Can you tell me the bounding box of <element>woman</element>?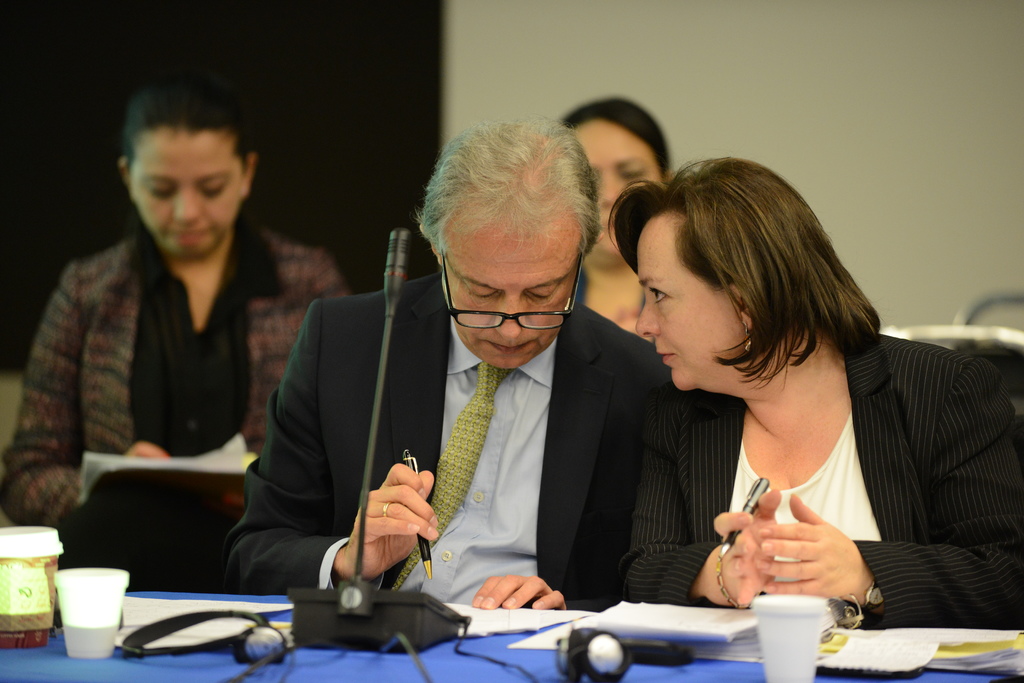
(613,152,1023,636).
